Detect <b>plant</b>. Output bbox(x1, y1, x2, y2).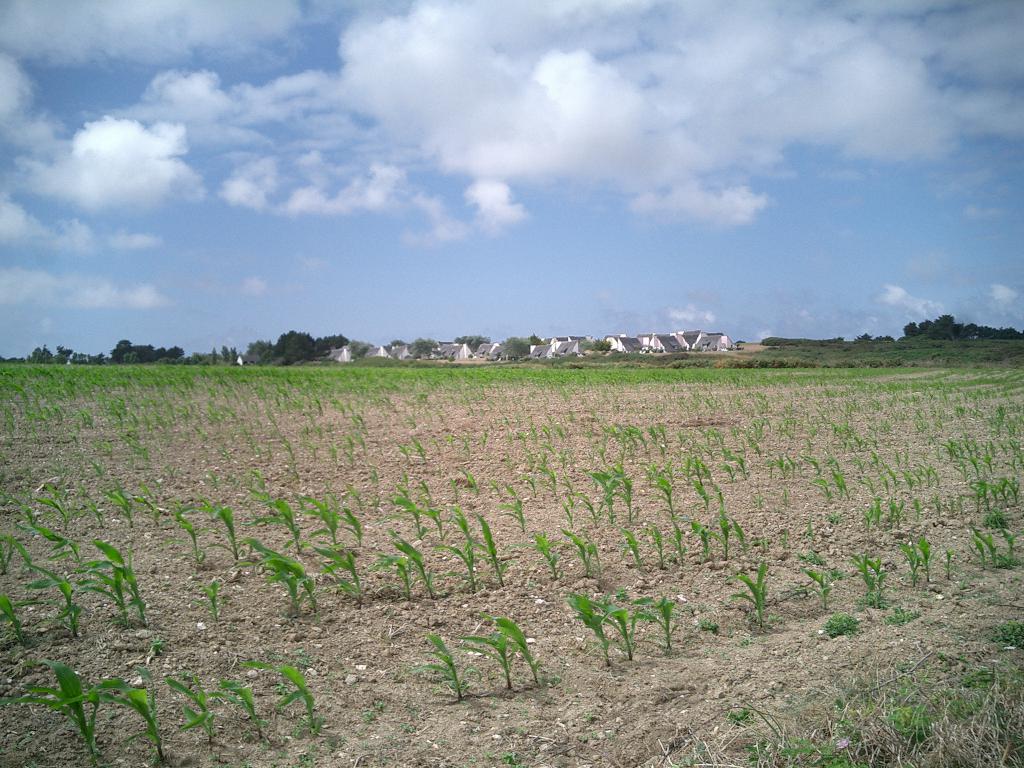
bbox(1000, 475, 1020, 504).
